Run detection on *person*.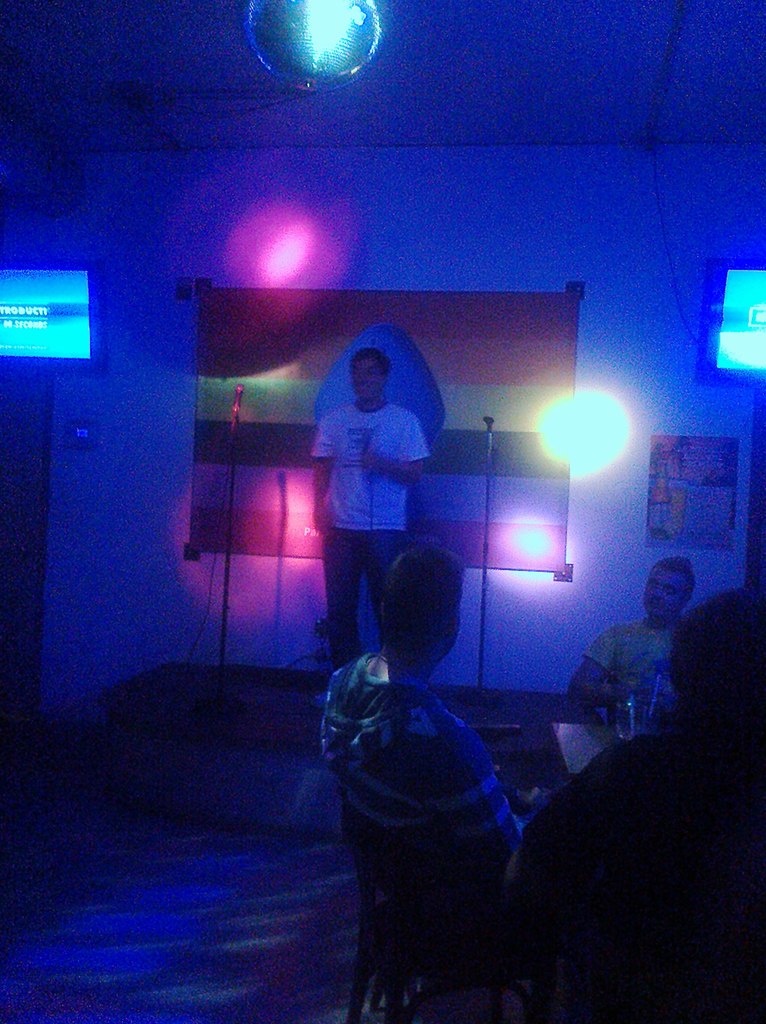
Result: (667,435,694,478).
